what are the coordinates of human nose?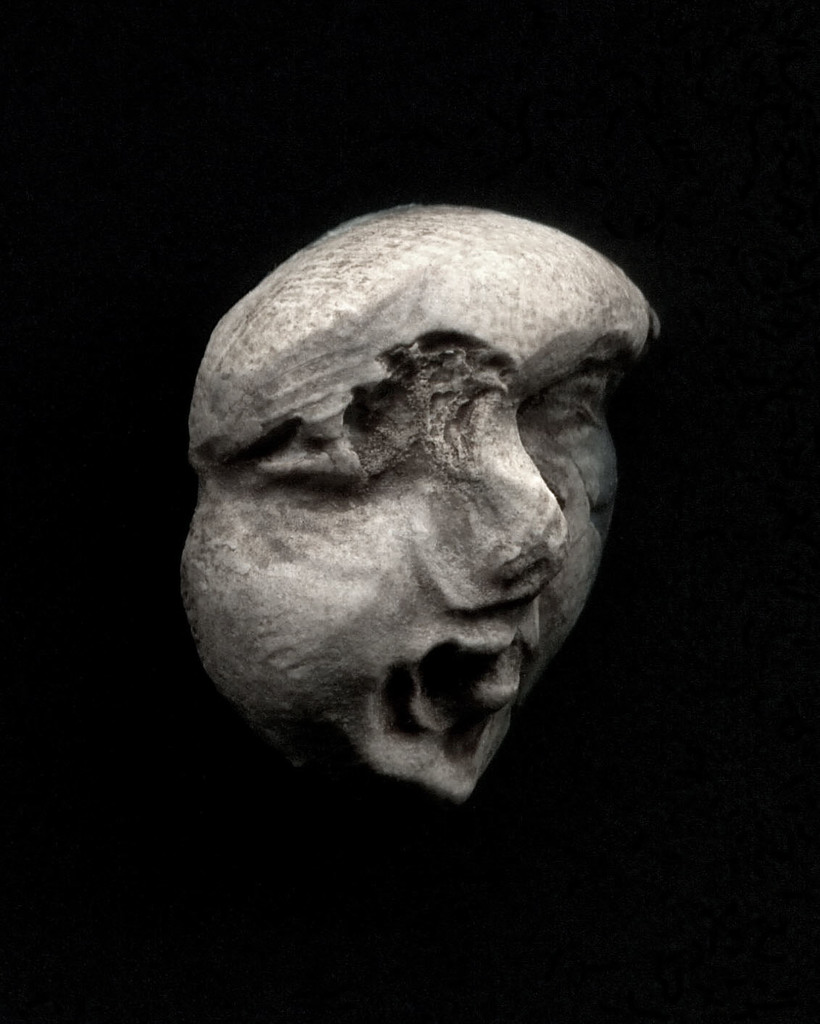
<region>417, 400, 570, 592</region>.
